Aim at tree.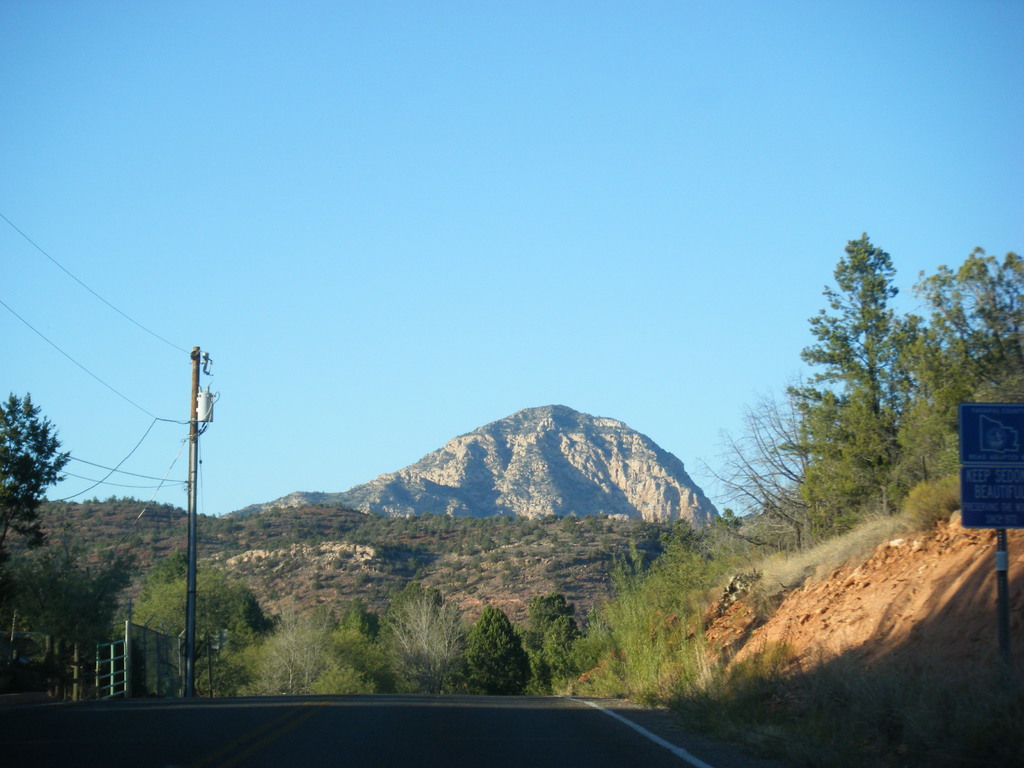
Aimed at box=[685, 368, 819, 553].
